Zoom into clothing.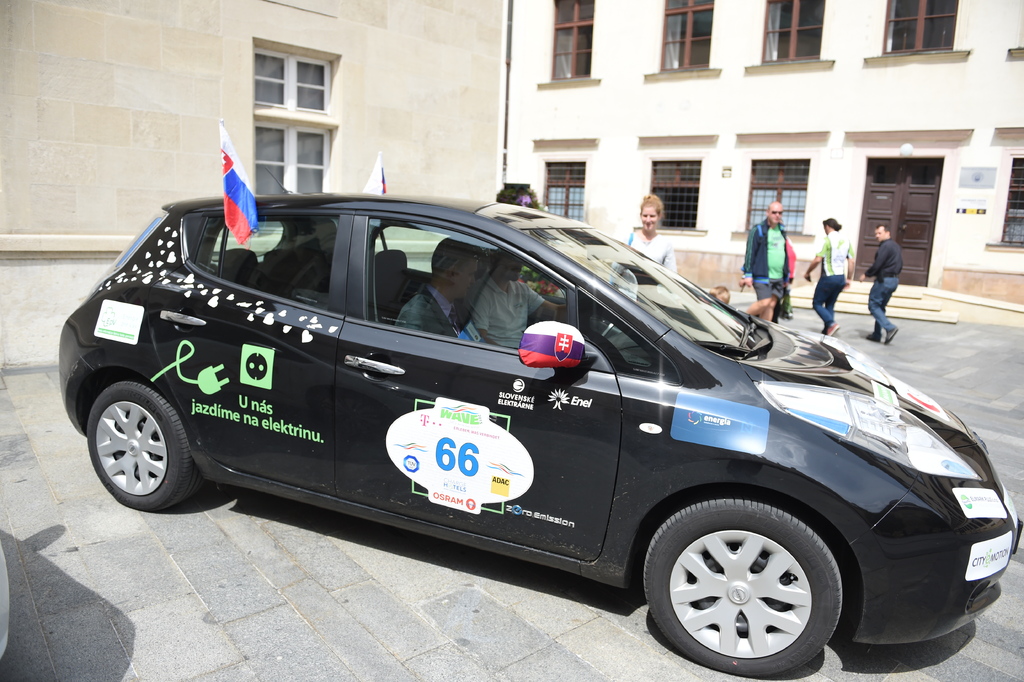
Zoom target: 743, 220, 787, 320.
